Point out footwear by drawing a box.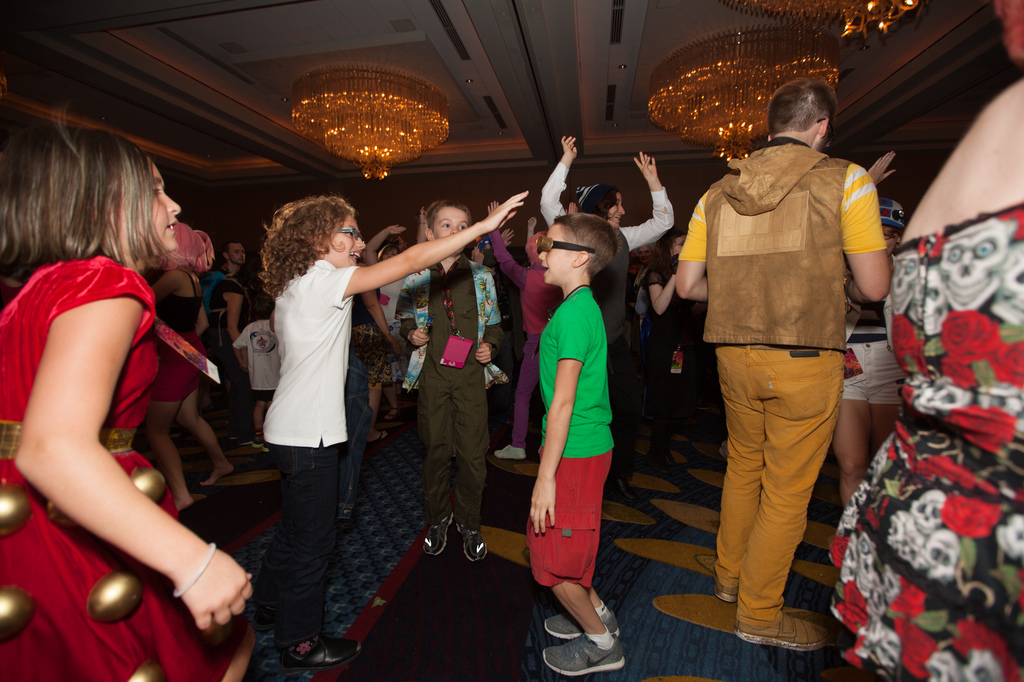
bbox=(733, 610, 831, 654).
